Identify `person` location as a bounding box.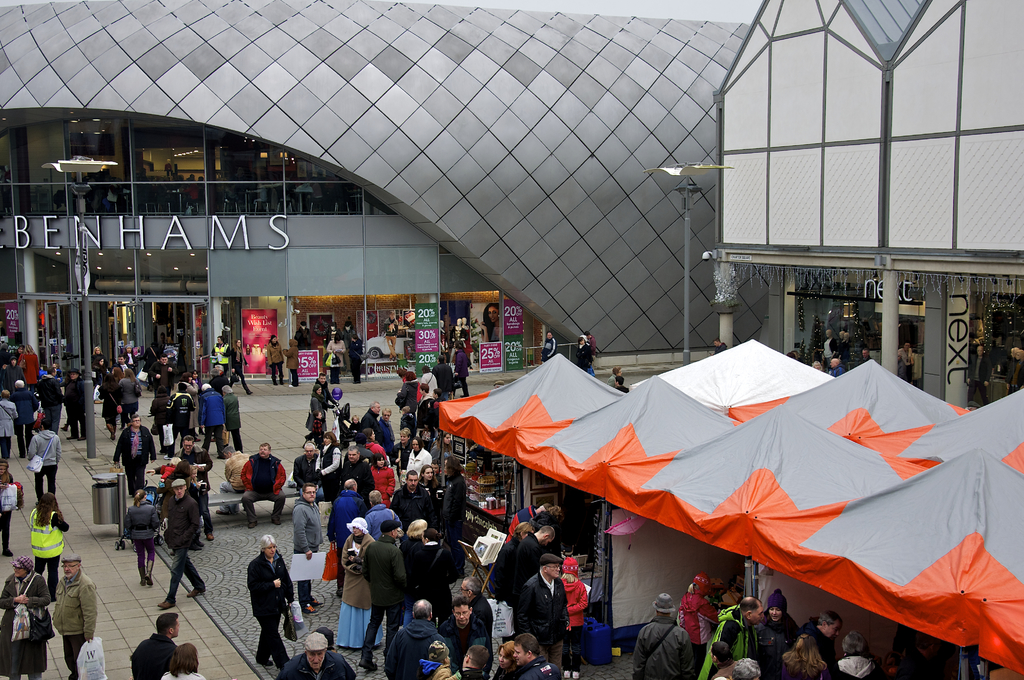
locate(342, 476, 367, 525).
